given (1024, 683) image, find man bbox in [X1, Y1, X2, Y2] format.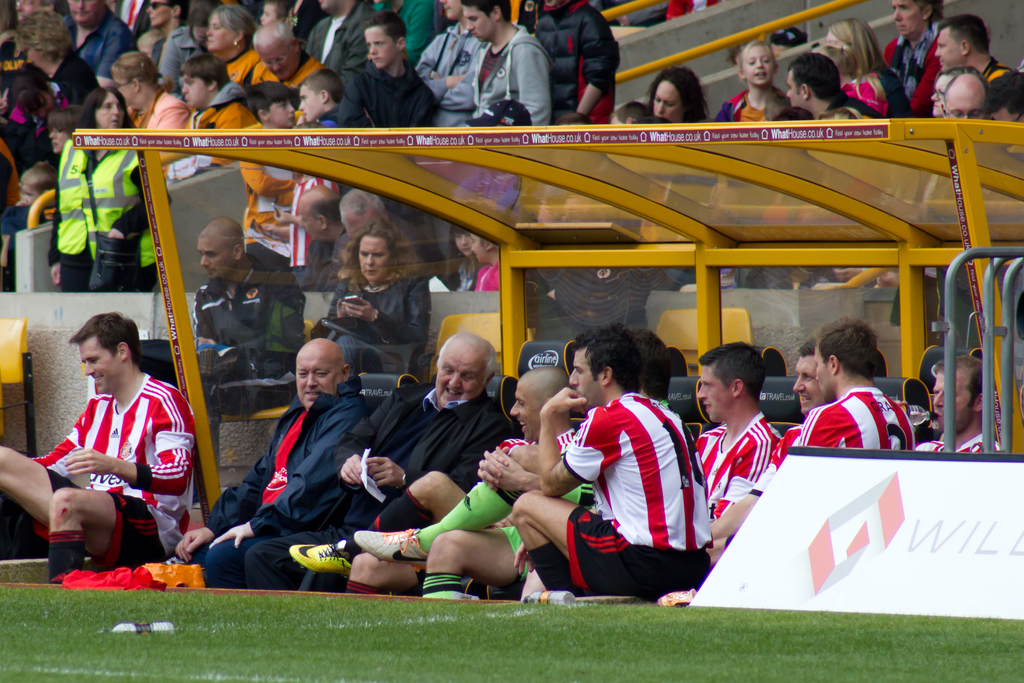
[346, 325, 689, 601].
